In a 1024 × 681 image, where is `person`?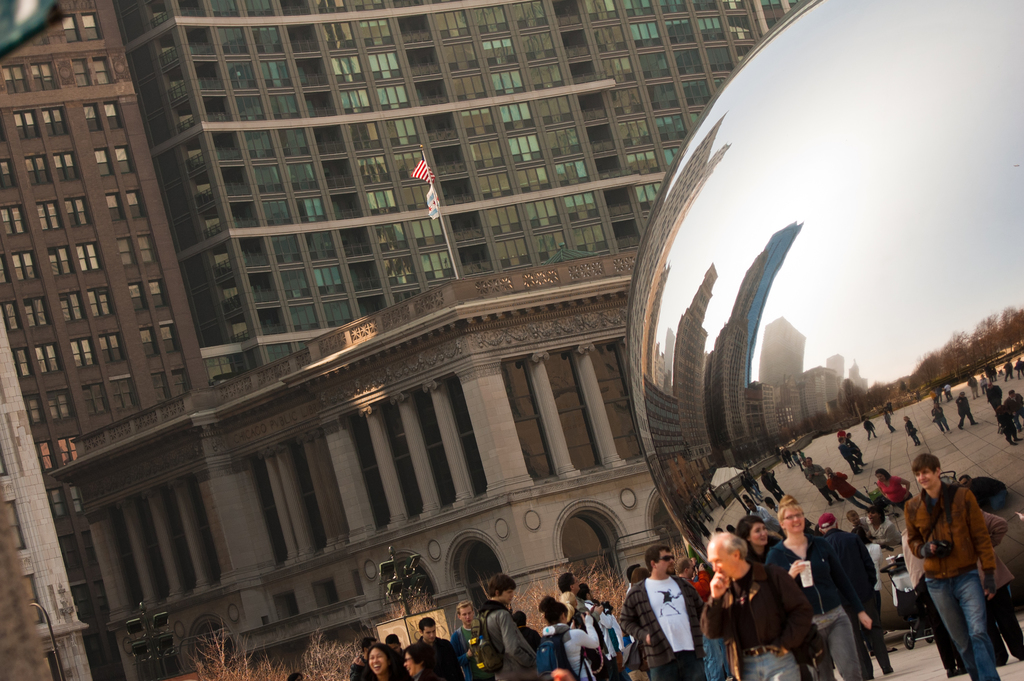
(x1=859, y1=529, x2=888, y2=628).
